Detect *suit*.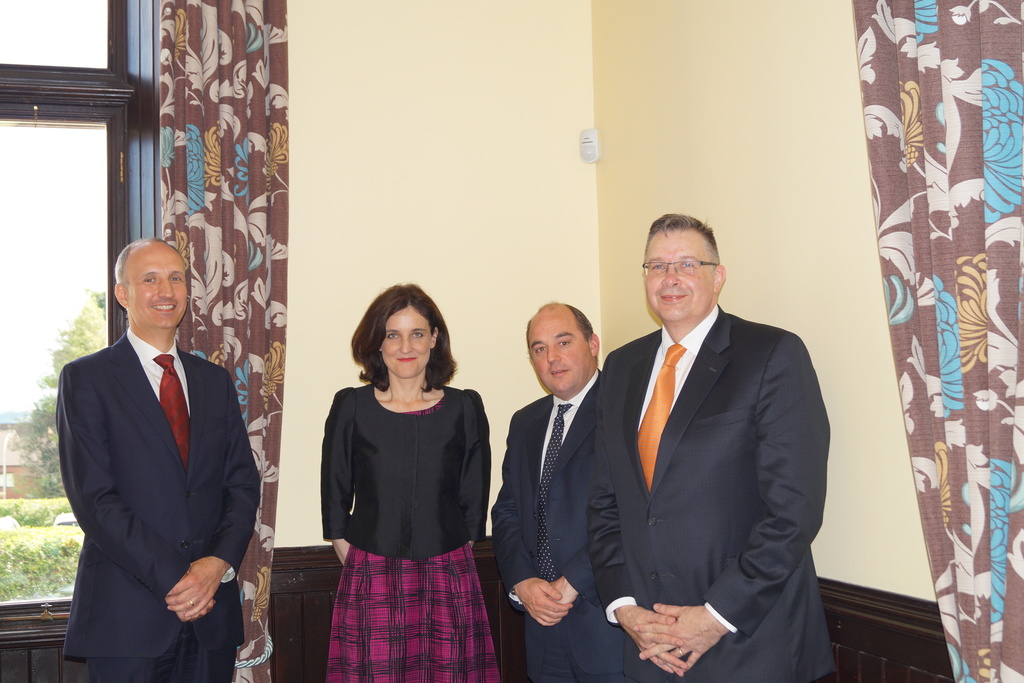
Detected at select_region(490, 364, 629, 682).
